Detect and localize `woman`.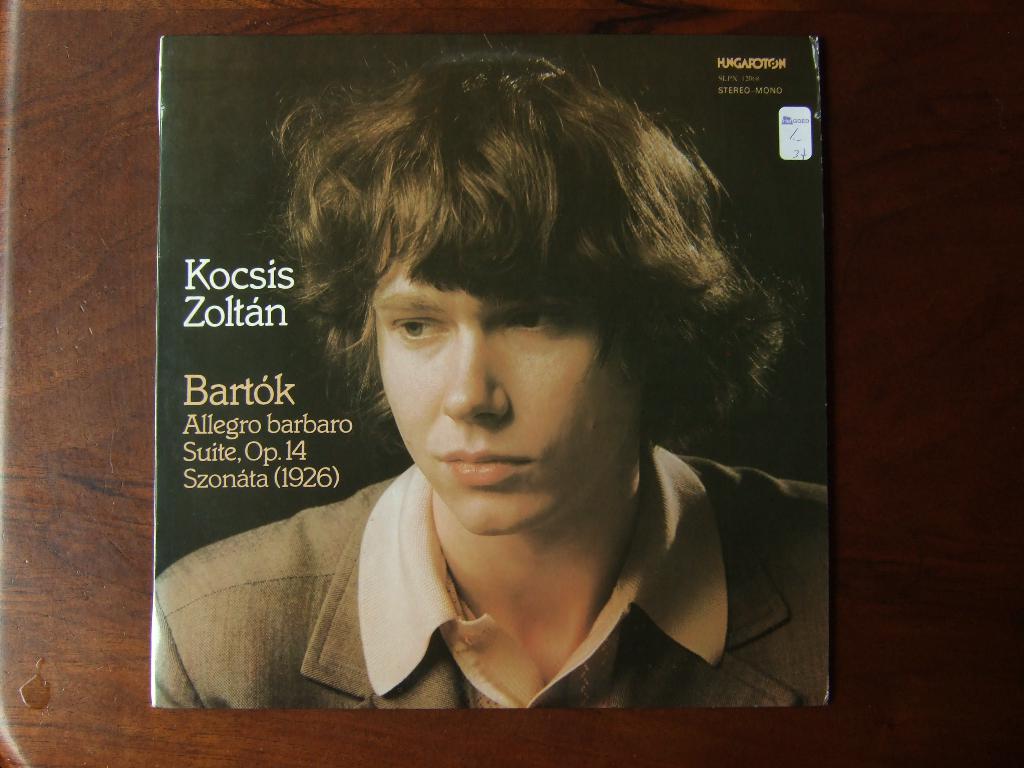
Localized at x1=157 y1=44 x2=822 y2=717.
